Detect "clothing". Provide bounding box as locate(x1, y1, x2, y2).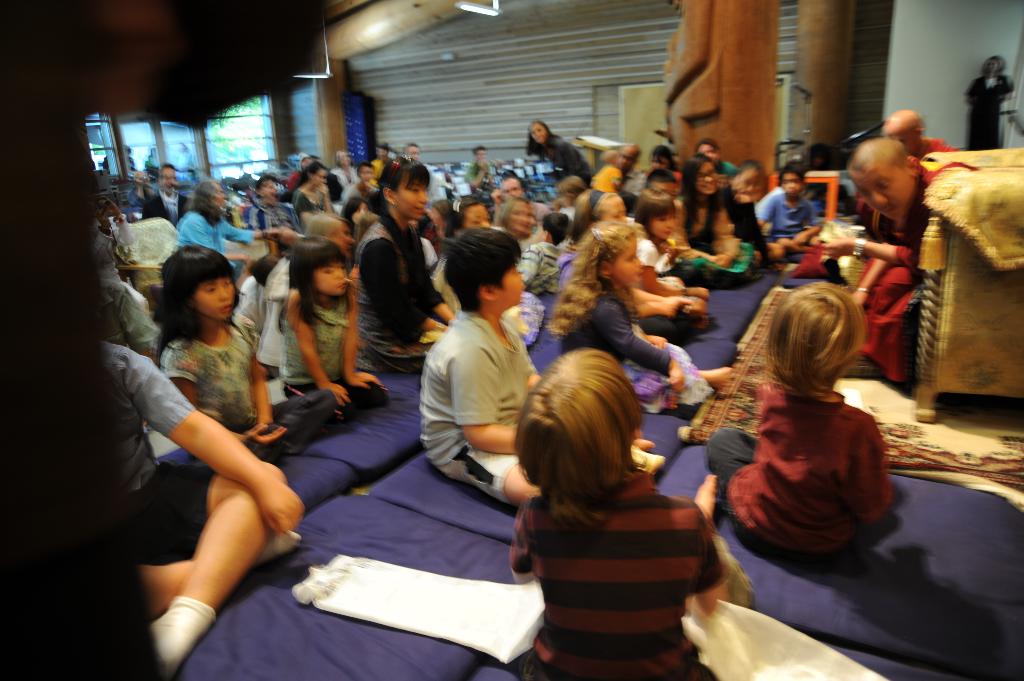
locate(175, 209, 255, 268).
